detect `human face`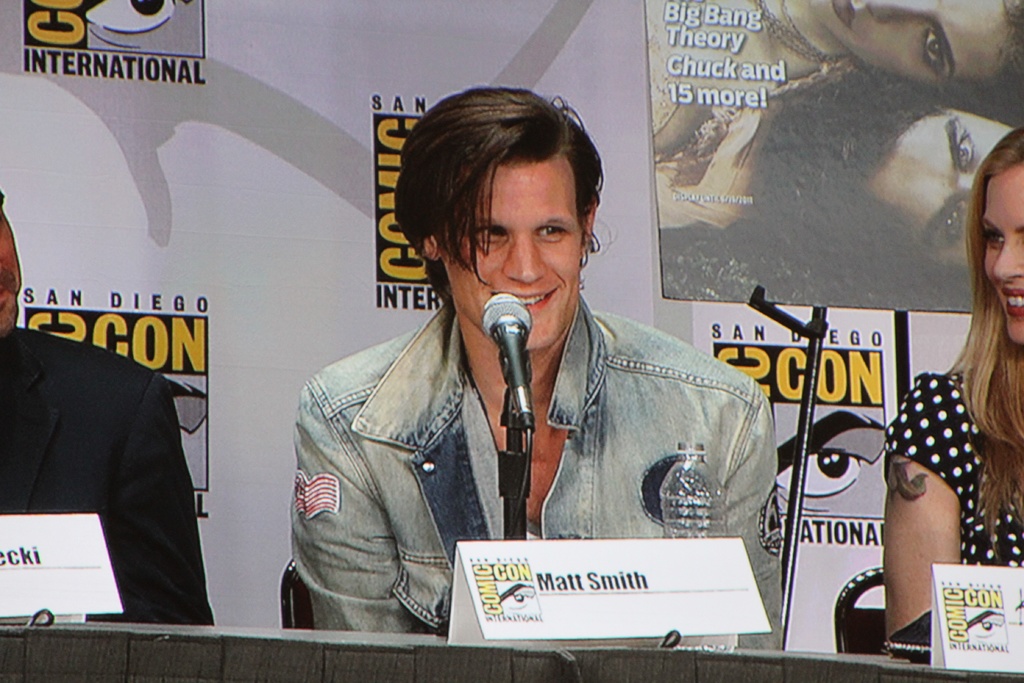
left=982, top=170, right=1023, bottom=343
